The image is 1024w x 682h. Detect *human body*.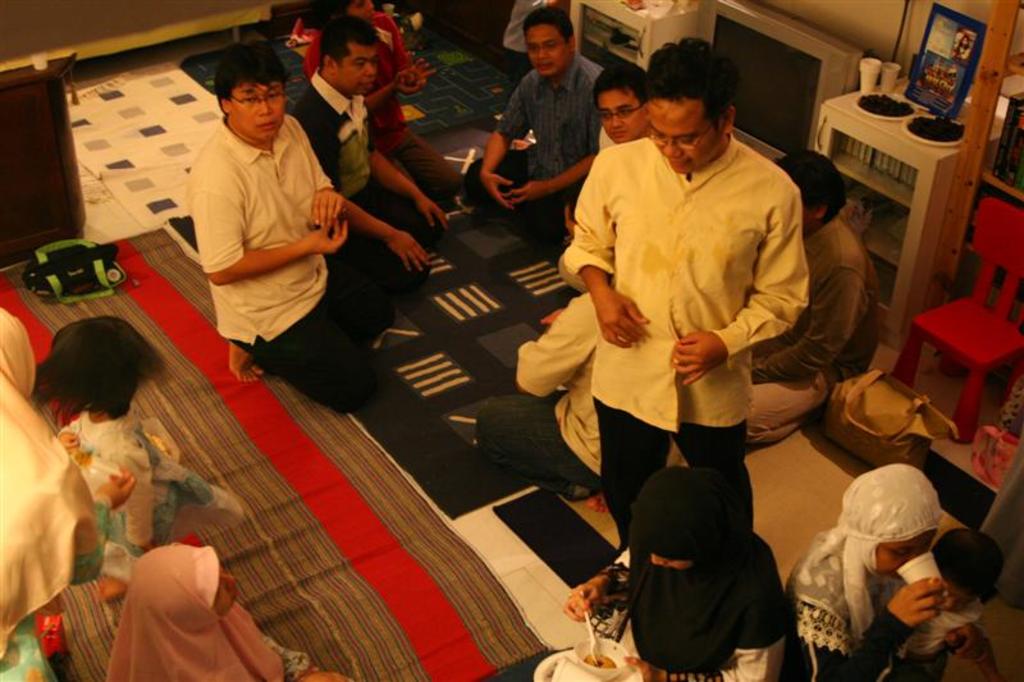
Detection: [left=106, top=540, right=348, bottom=681].
